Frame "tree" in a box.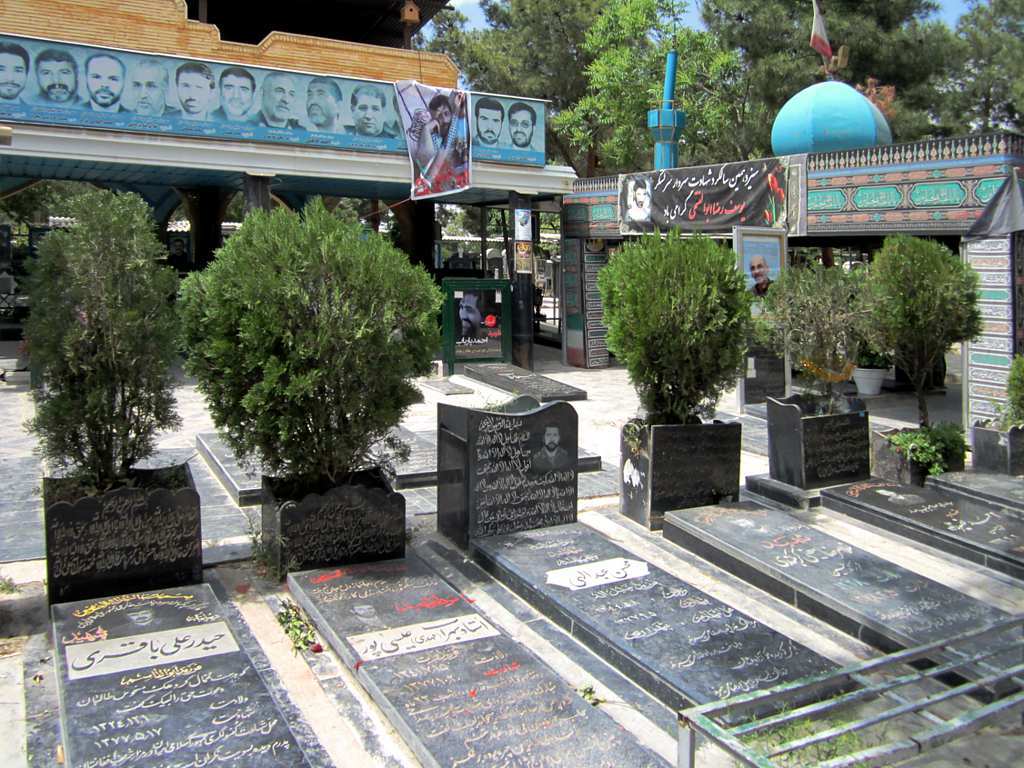
<region>750, 264, 883, 414</region>.
